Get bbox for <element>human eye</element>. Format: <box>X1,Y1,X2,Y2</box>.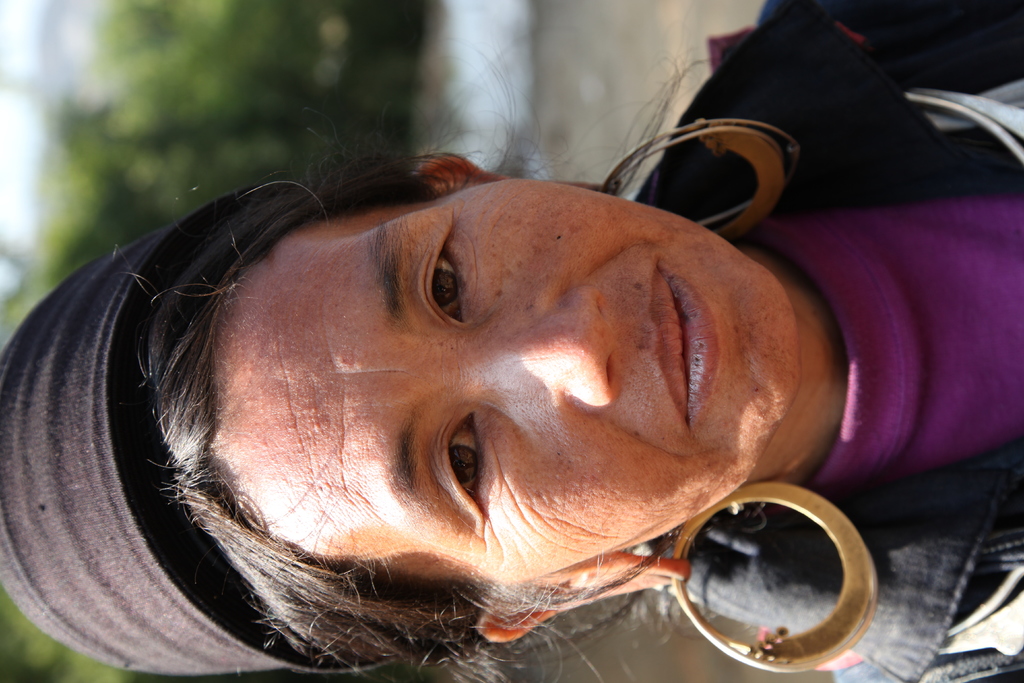
<box>428,403,500,538</box>.
